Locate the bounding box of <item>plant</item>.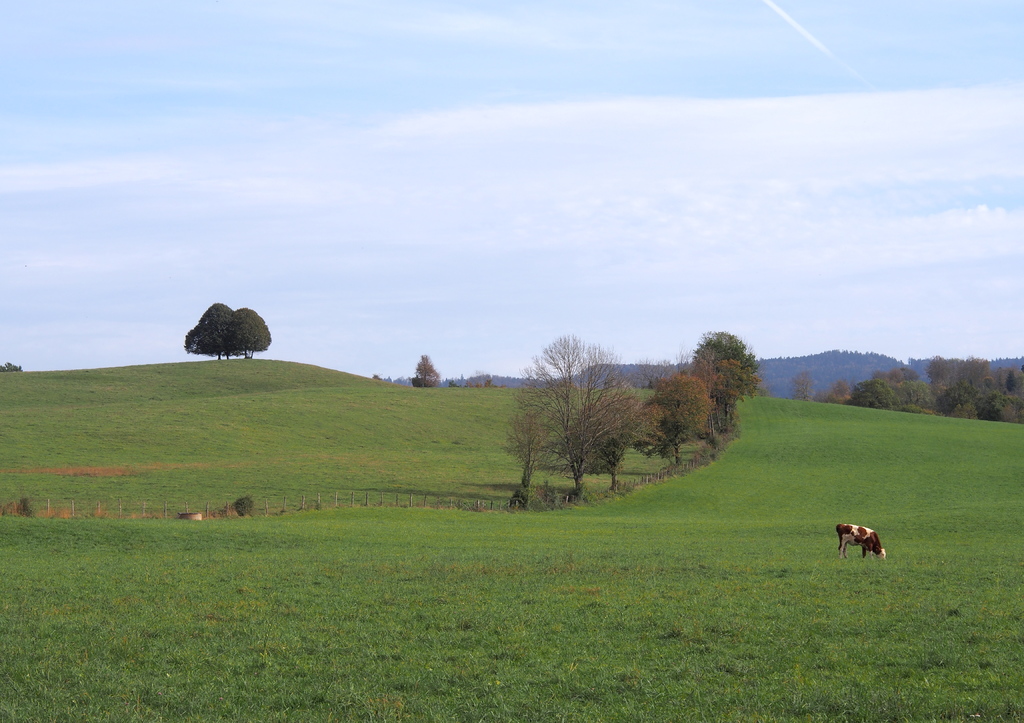
Bounding box: bbox=(0, 351, 390, 408).
